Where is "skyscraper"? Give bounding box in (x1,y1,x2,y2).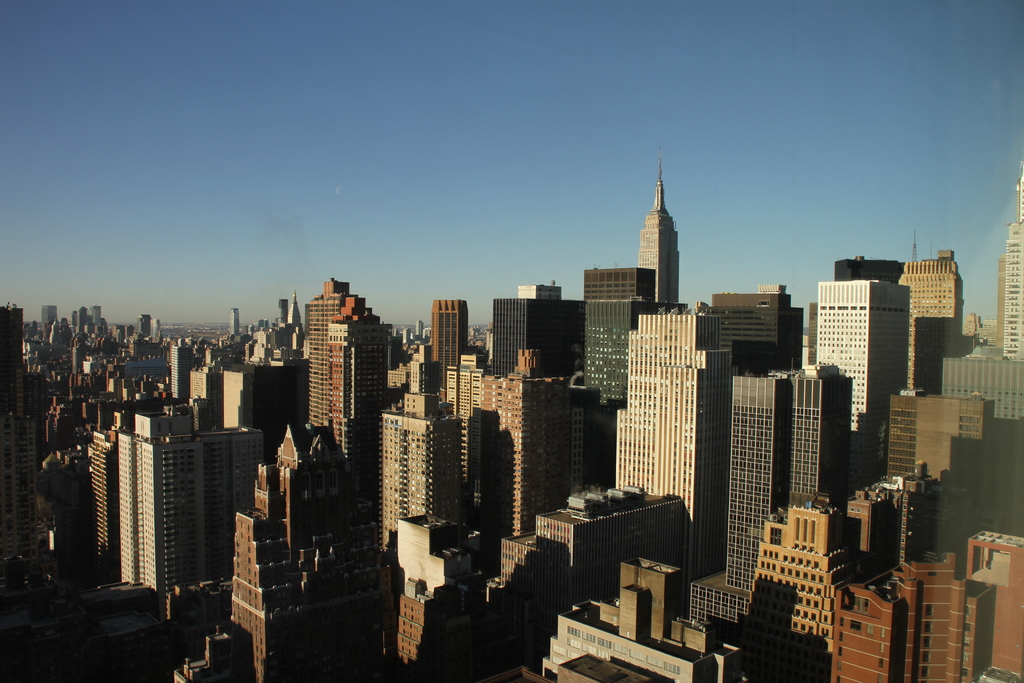
(884,373,1013,550).
